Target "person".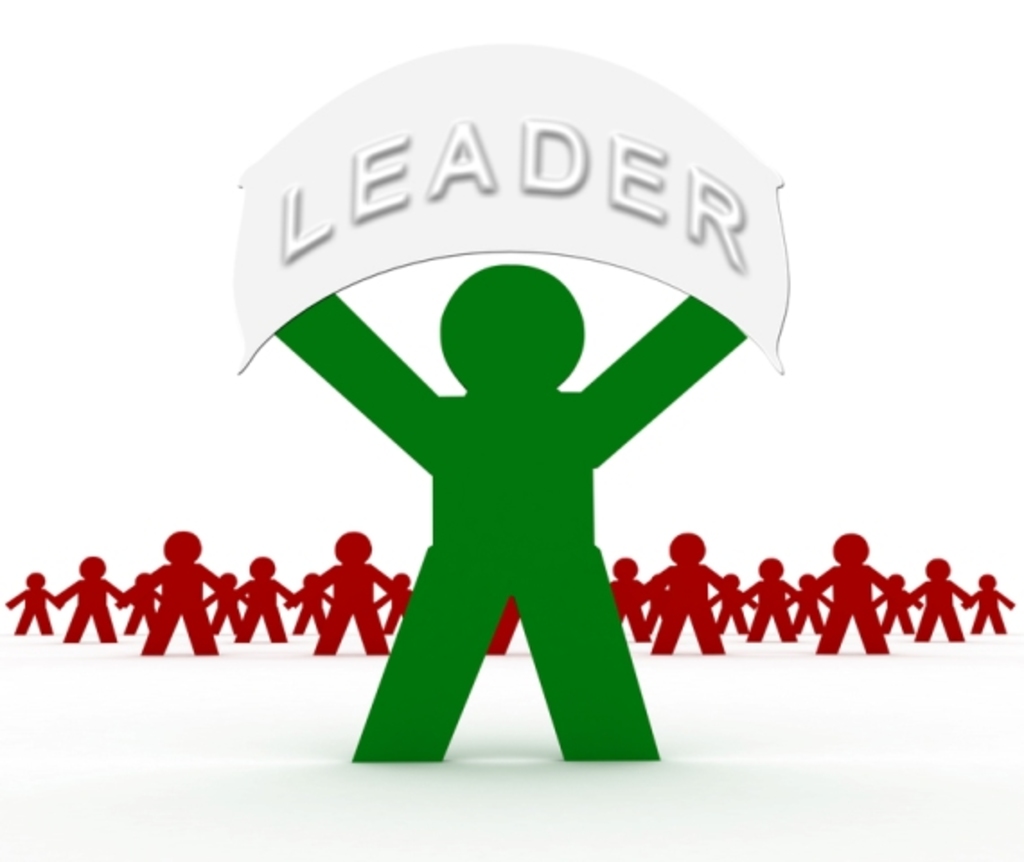
Target region: bbox(704, 575, 746, 639).
